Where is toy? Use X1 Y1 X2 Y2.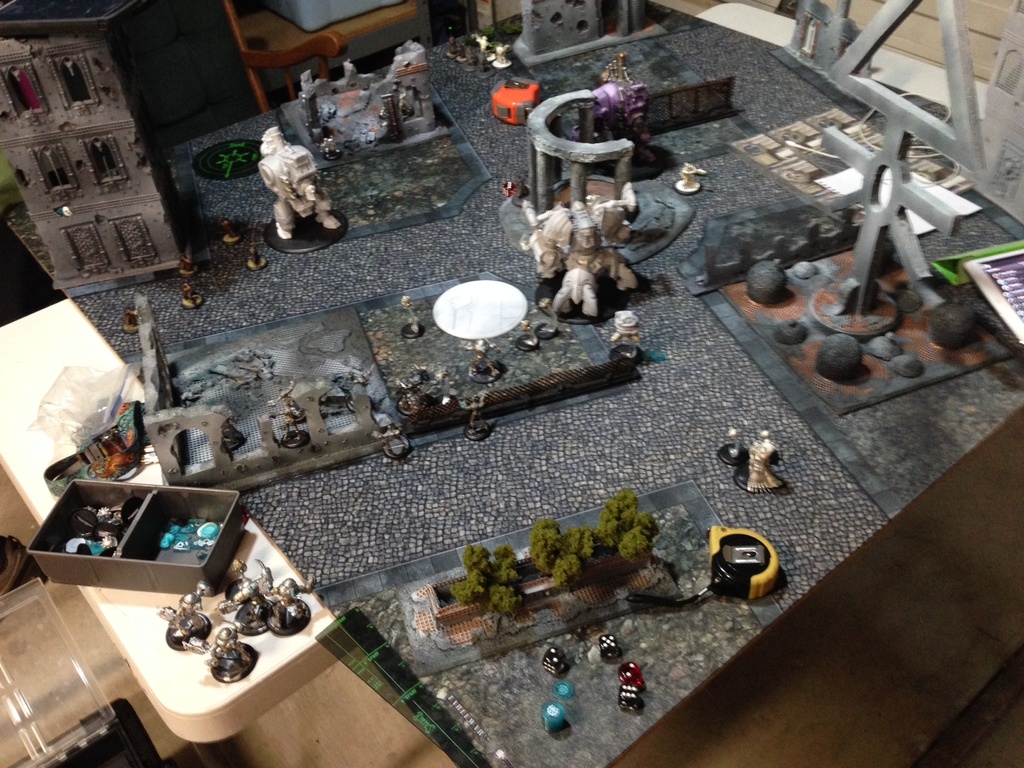
591 632 622 662.
